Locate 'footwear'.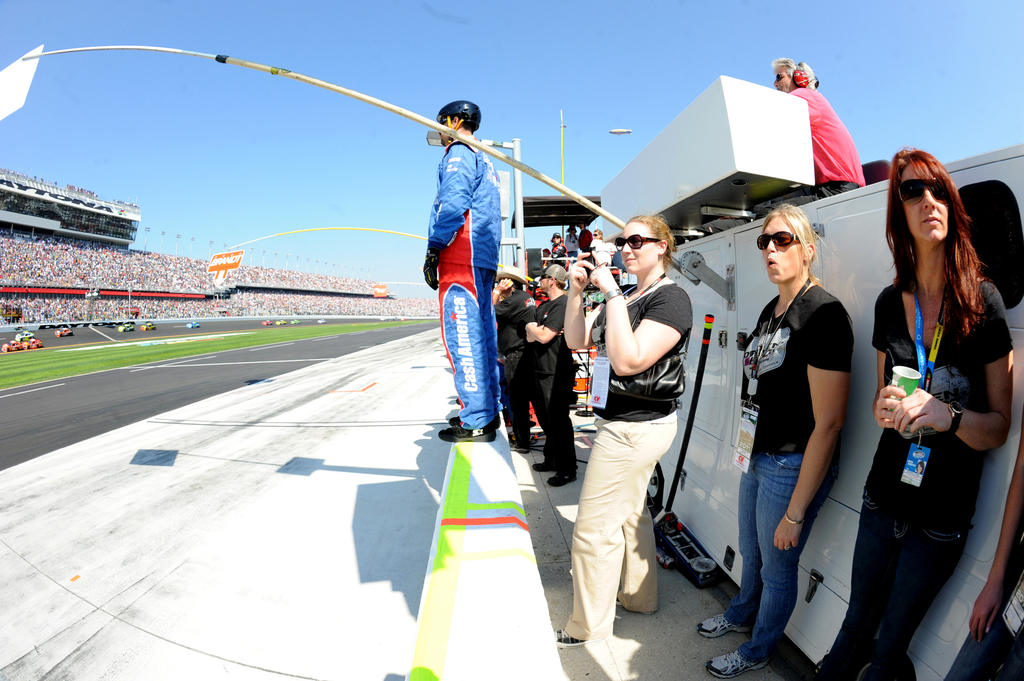
Bounding box: x1=692 y1=609 x2=752 y2=641.
